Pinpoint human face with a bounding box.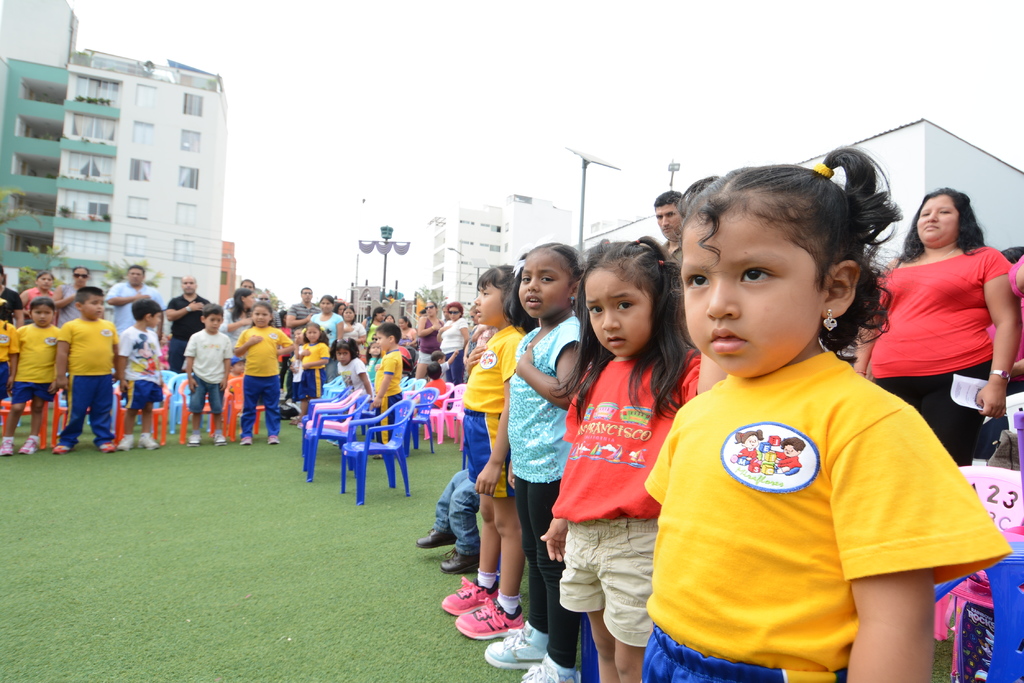
locate(369, 342, 381, 353).
